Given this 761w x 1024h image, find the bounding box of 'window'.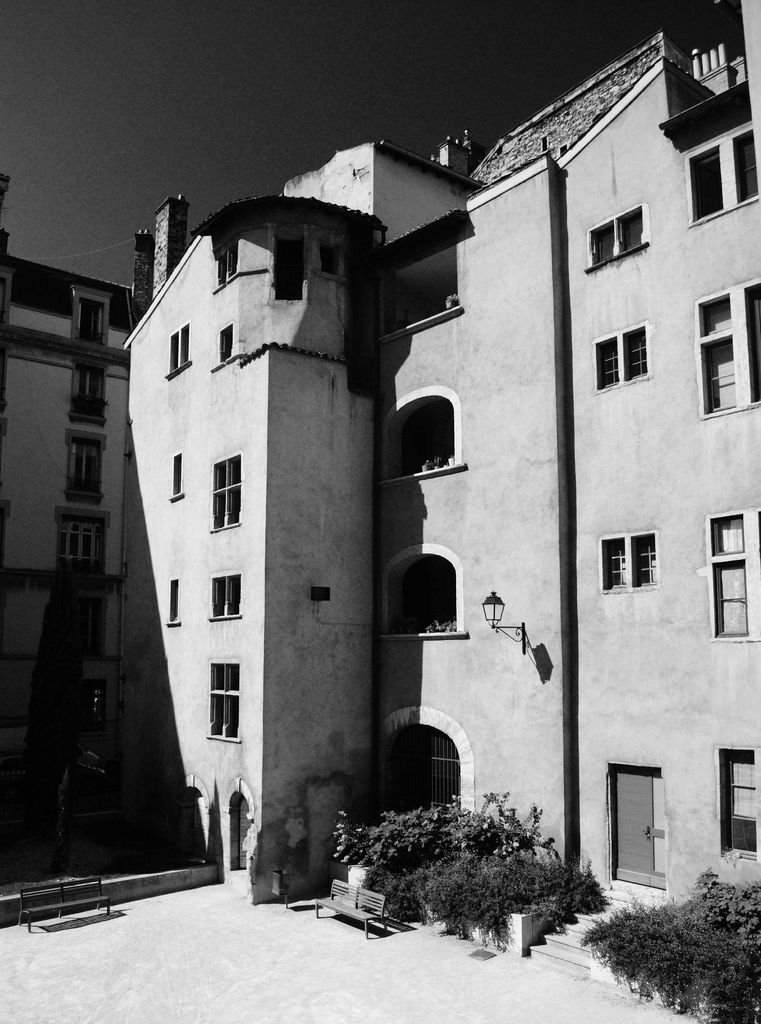
x1=166, y1=450, x2=180, y2=497.
